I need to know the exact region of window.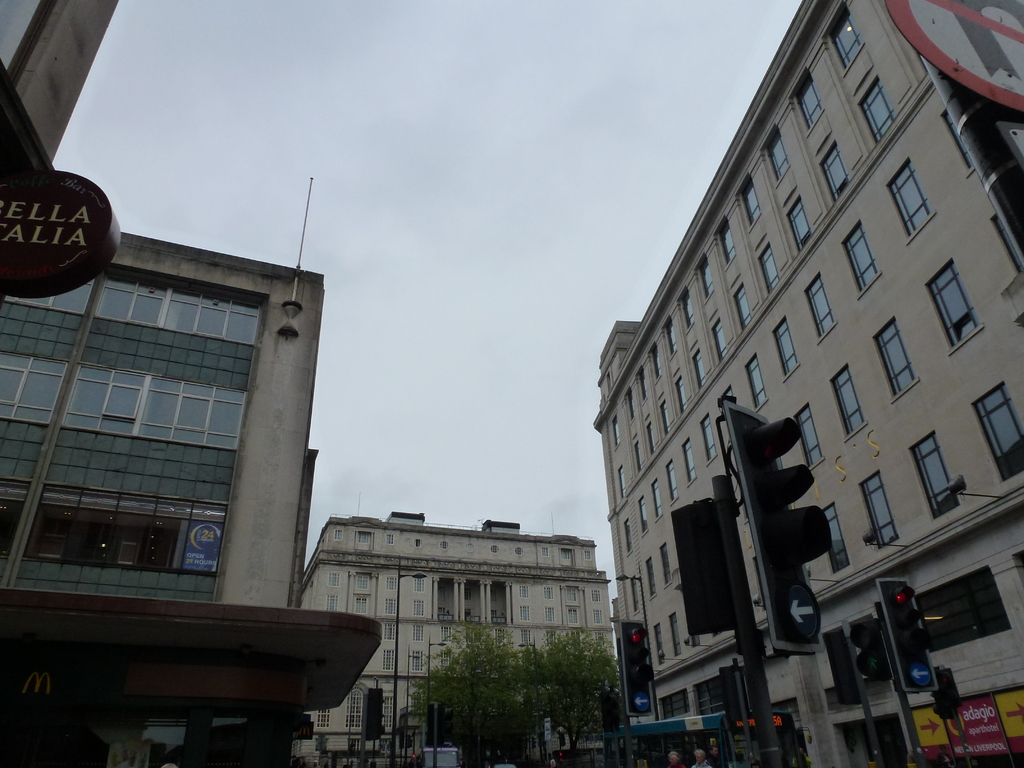
Region: l=923, t=261, r=981, b=353.
